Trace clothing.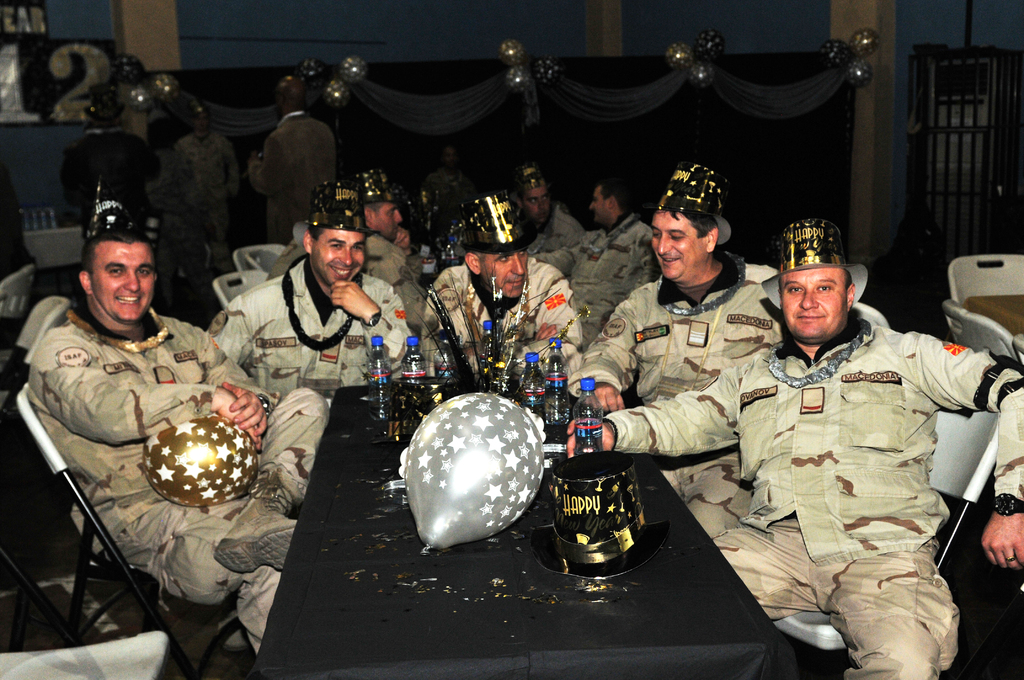
Traced to bbox=[605, 318, 1023, 679].
